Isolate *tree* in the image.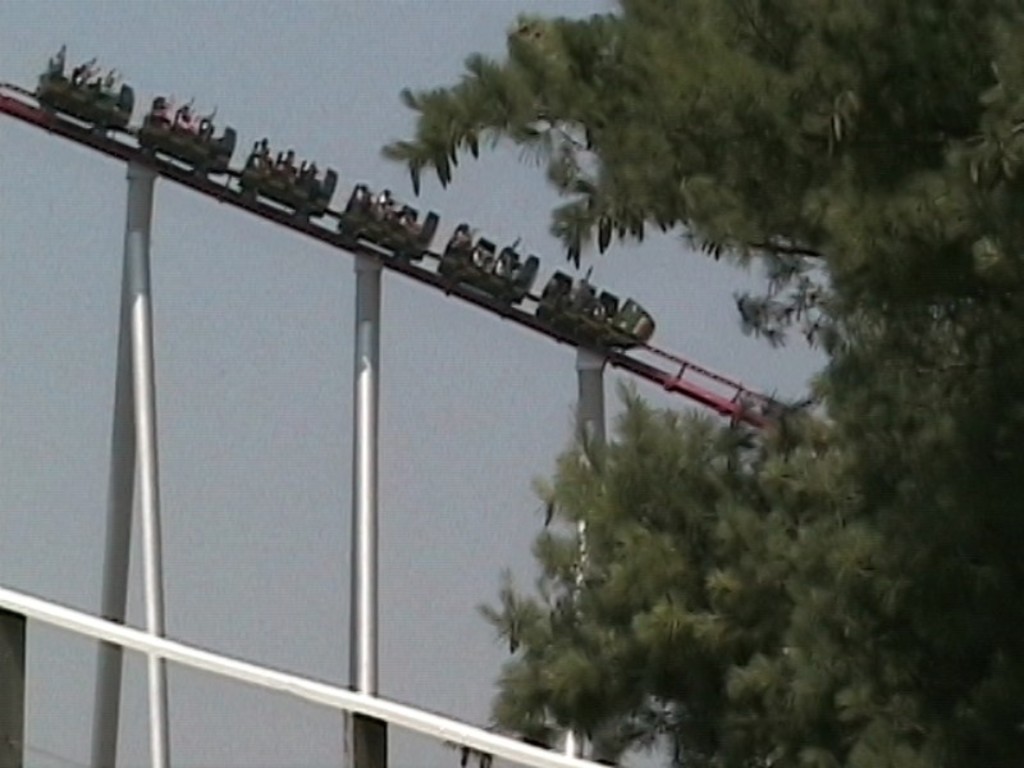
Isolated region: crop(379, 0, 1023, 767).
